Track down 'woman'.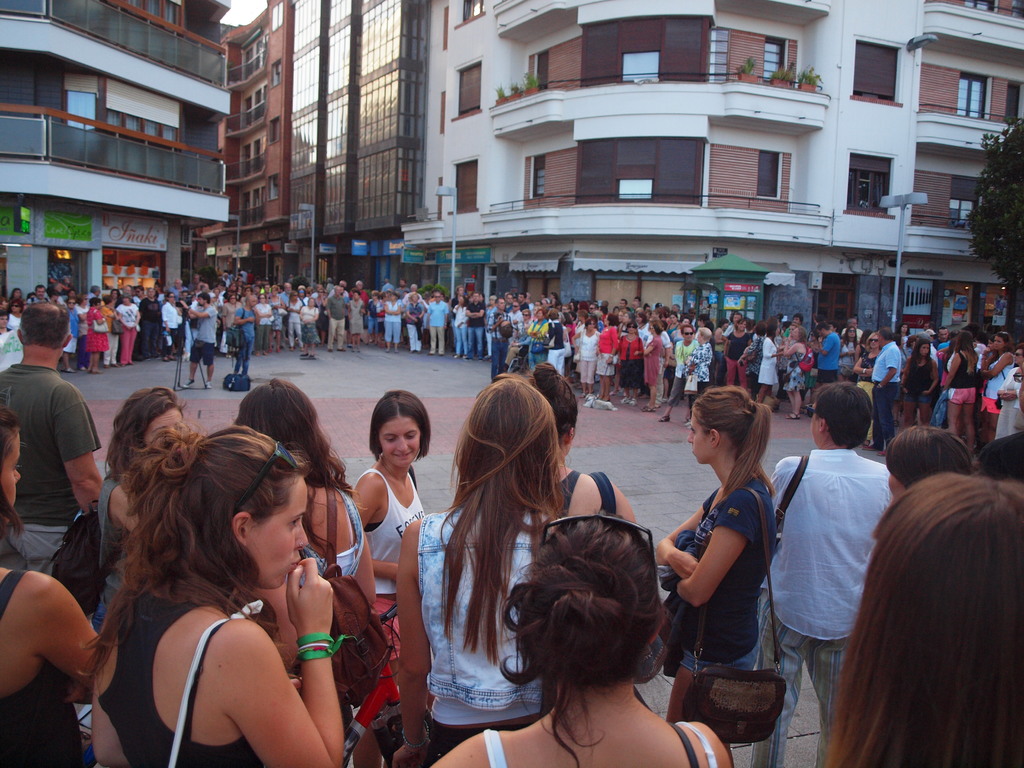
Tracked to bbox=(571, 315, 598, 401).
